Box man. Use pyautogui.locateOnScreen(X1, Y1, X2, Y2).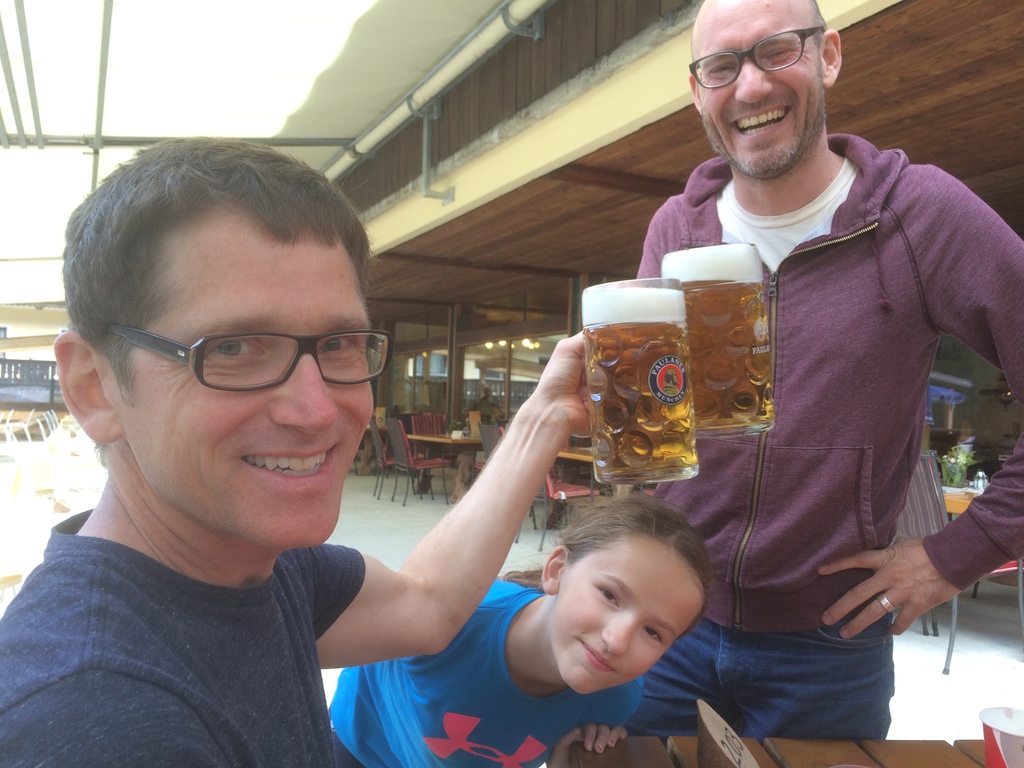
pyautogui.locateOnScreen(0, 134, 586, 767).
